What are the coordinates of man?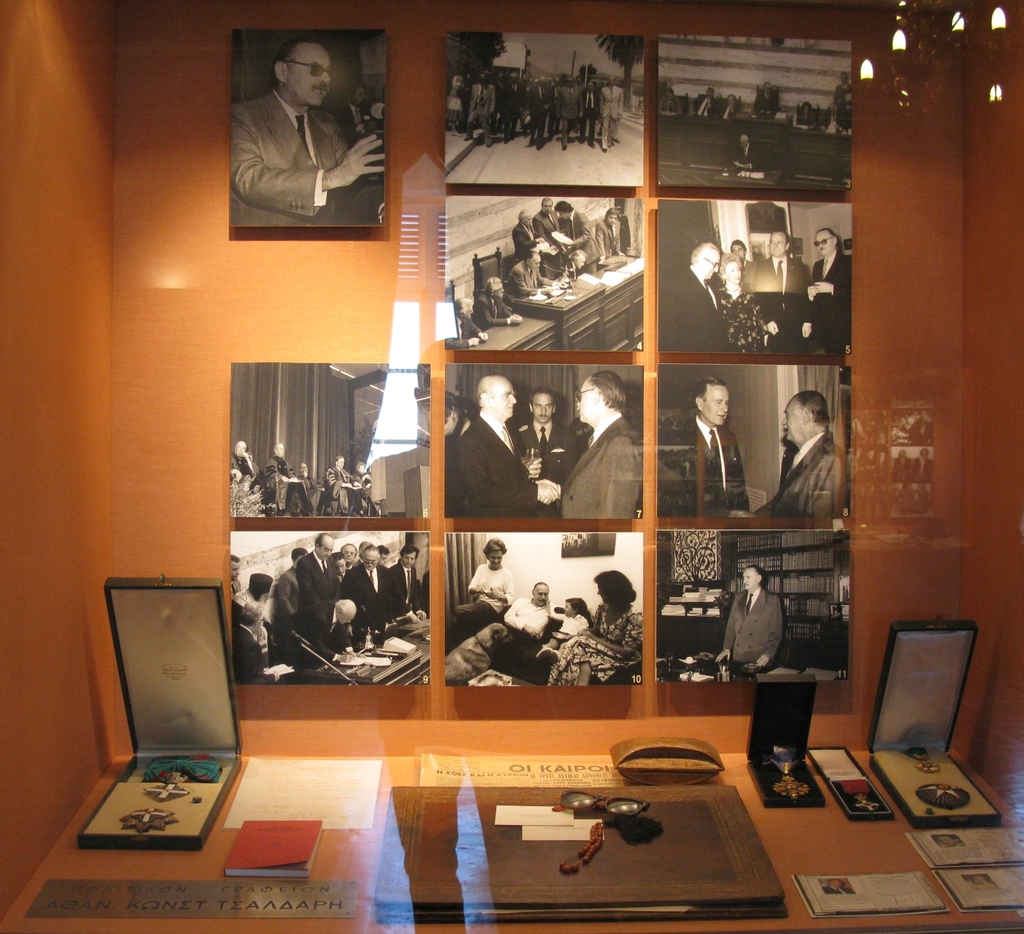
(left=446, top=296, right=489, bottom=347).
